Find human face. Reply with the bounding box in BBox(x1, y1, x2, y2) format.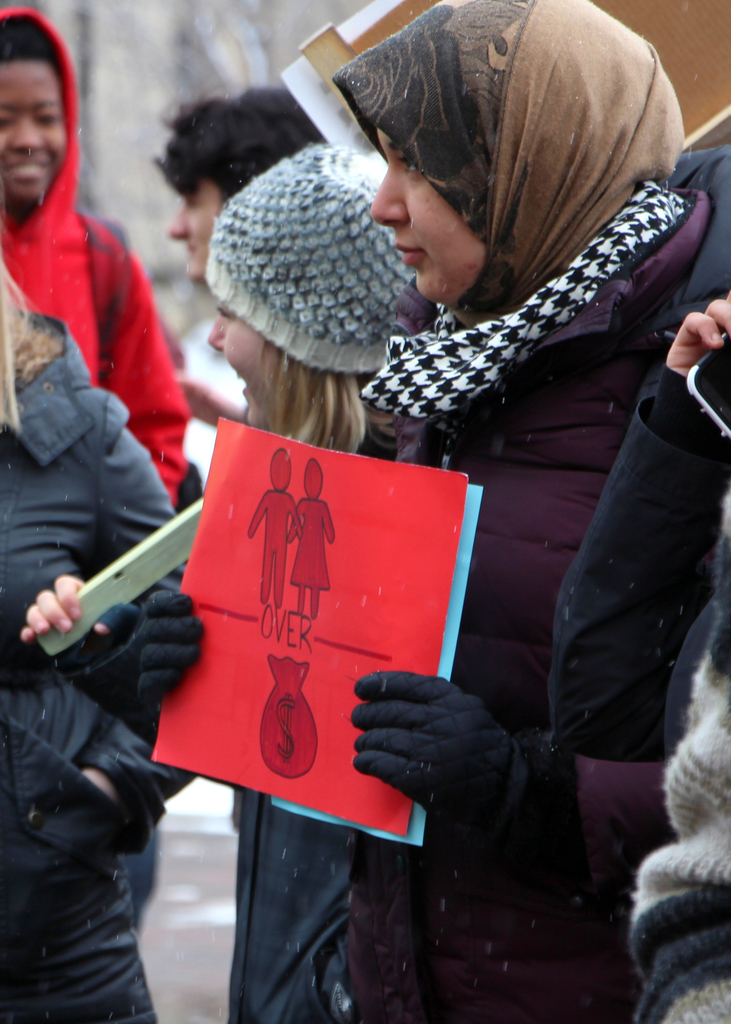
BBox(163, 183, 226, 280).
